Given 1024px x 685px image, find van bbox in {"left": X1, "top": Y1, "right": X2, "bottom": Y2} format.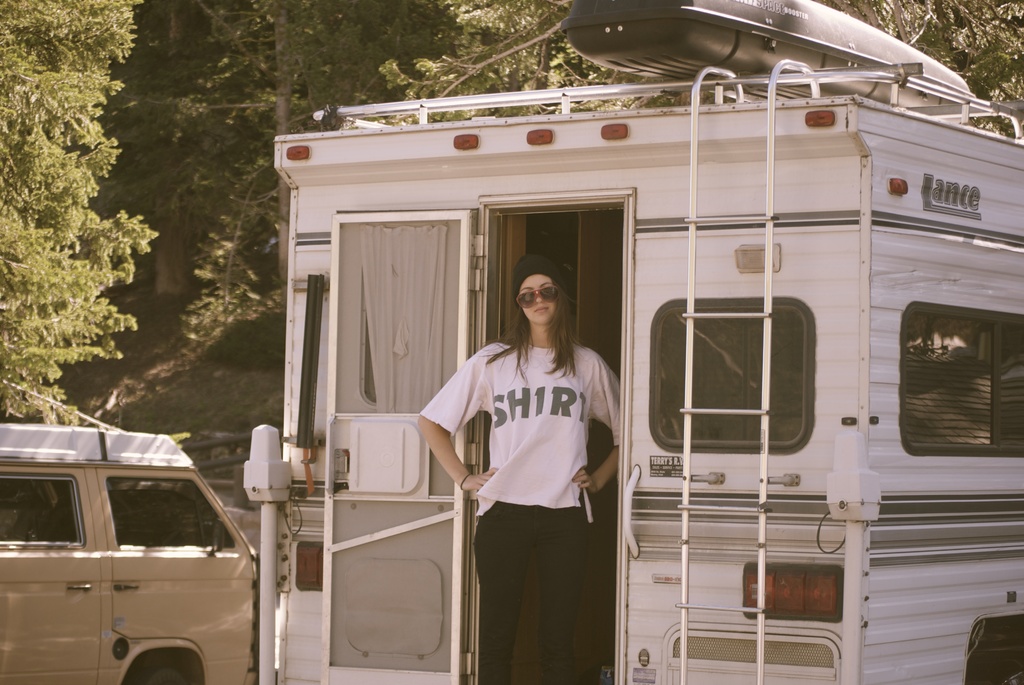
{"left": 0, "top": 377, "right": 257, "bottom": 684}.
